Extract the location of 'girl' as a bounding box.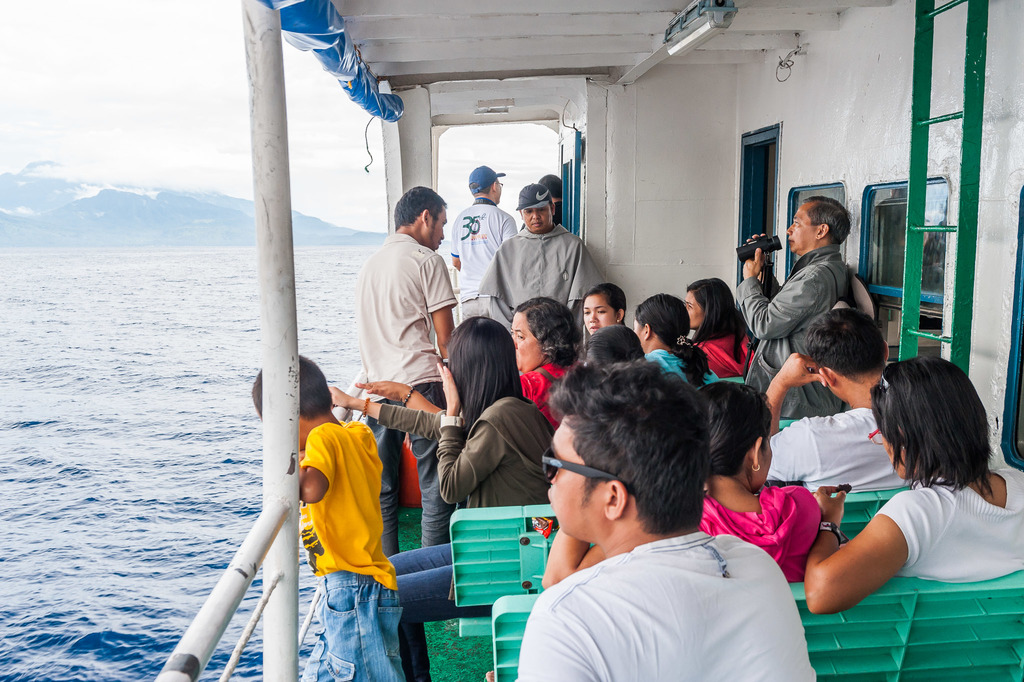
box=[325, 312, 559, 681].
